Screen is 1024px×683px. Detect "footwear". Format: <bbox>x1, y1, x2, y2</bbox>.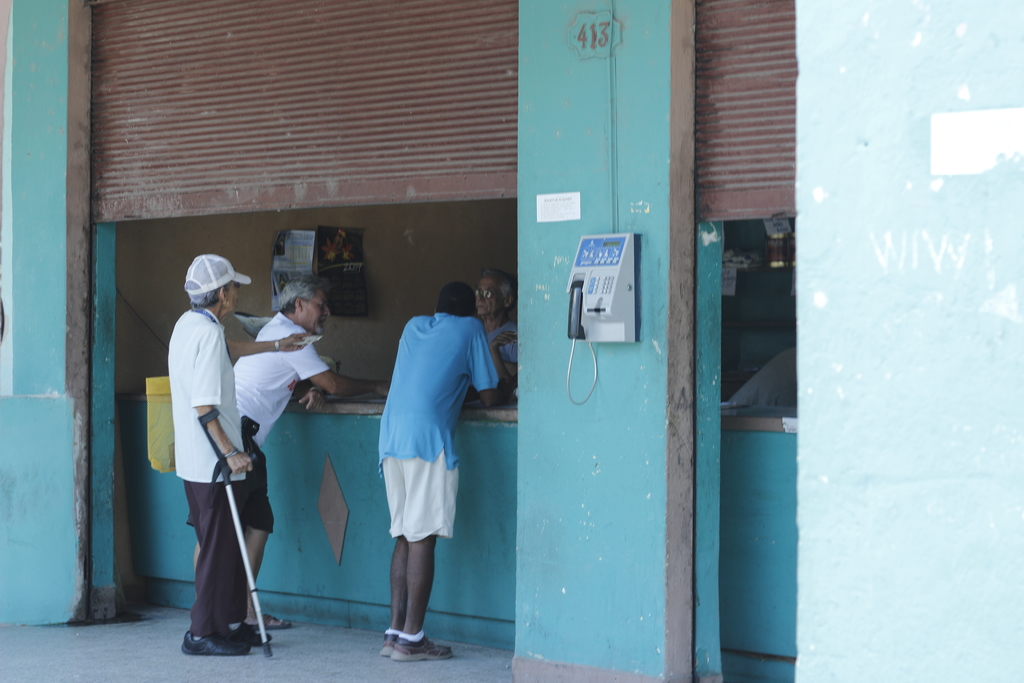
<bbox>229, 618, 280, 650</bbox>.
